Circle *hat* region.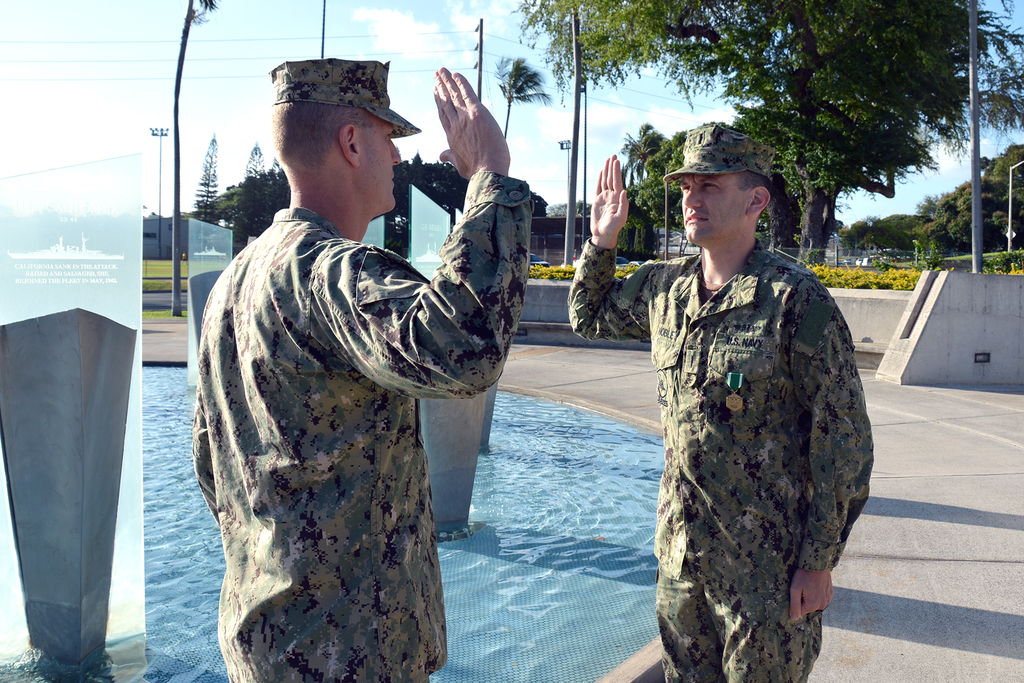
Region: bbox=[268, 62, 421, 138].
